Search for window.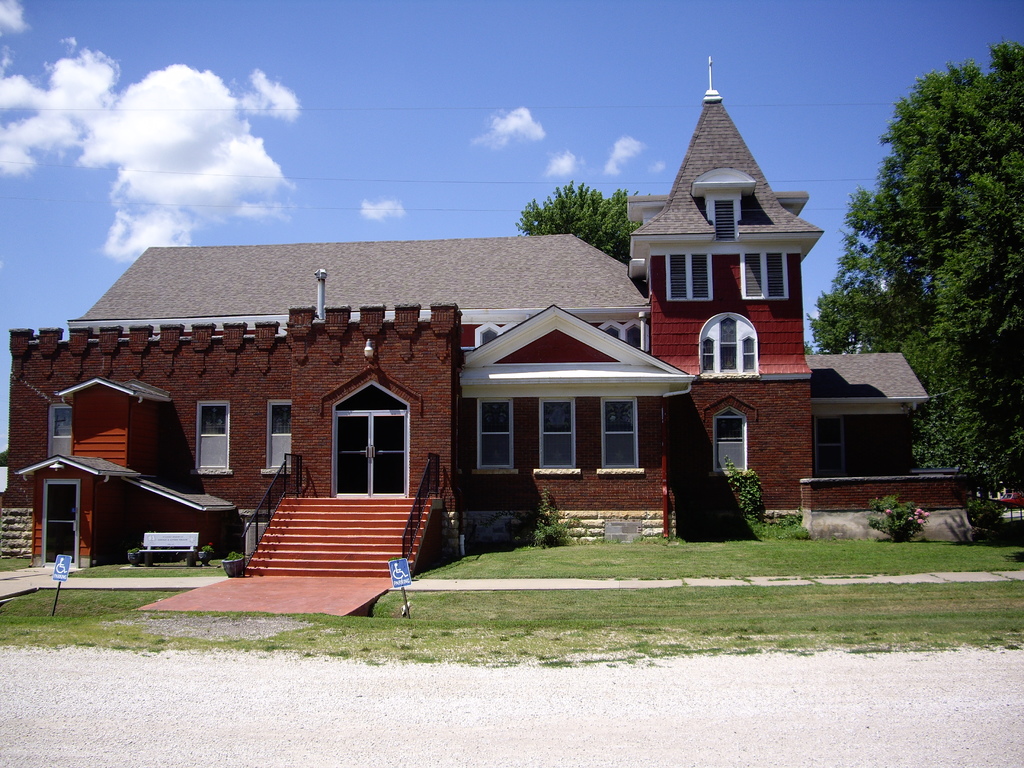
Found at box=[700, 317, 758, 378].
